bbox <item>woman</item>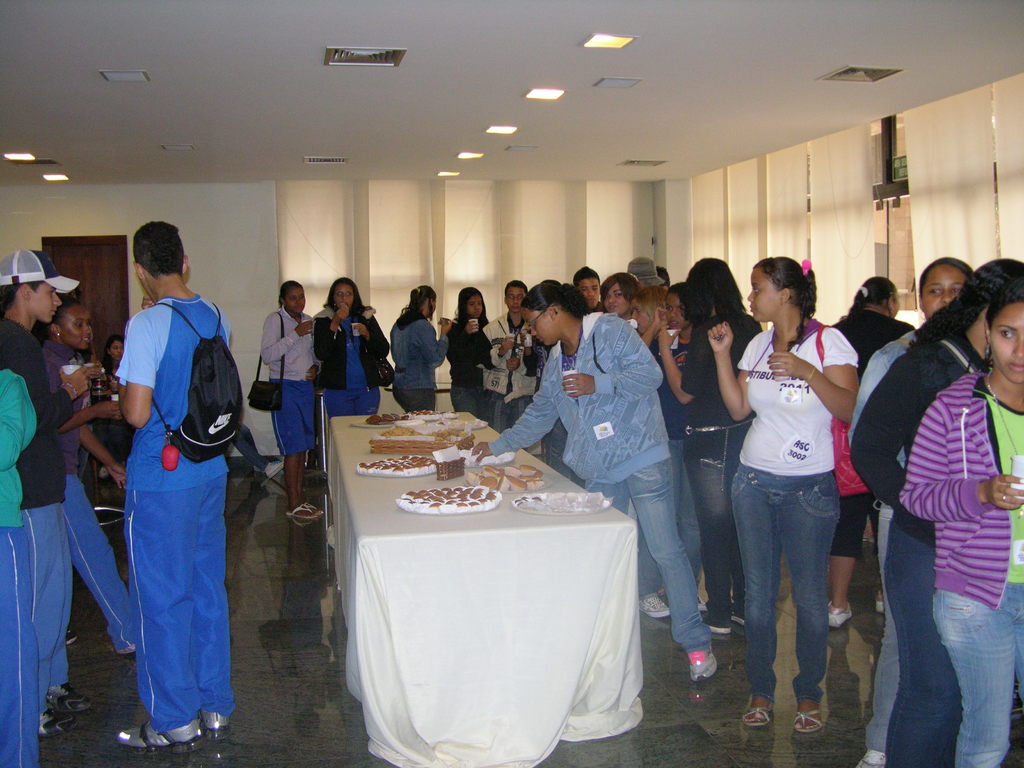
<box>259,274,317,522</box>
